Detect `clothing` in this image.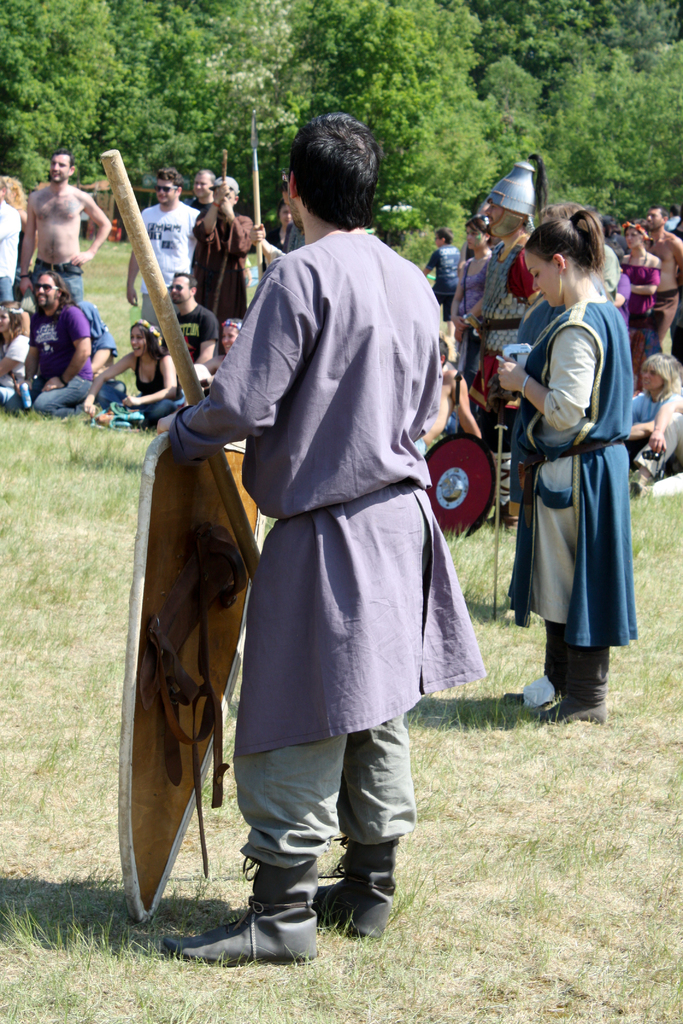
Detection: {"x1": 31, "y1": 309, "x2": 90, "y2": 410}.
